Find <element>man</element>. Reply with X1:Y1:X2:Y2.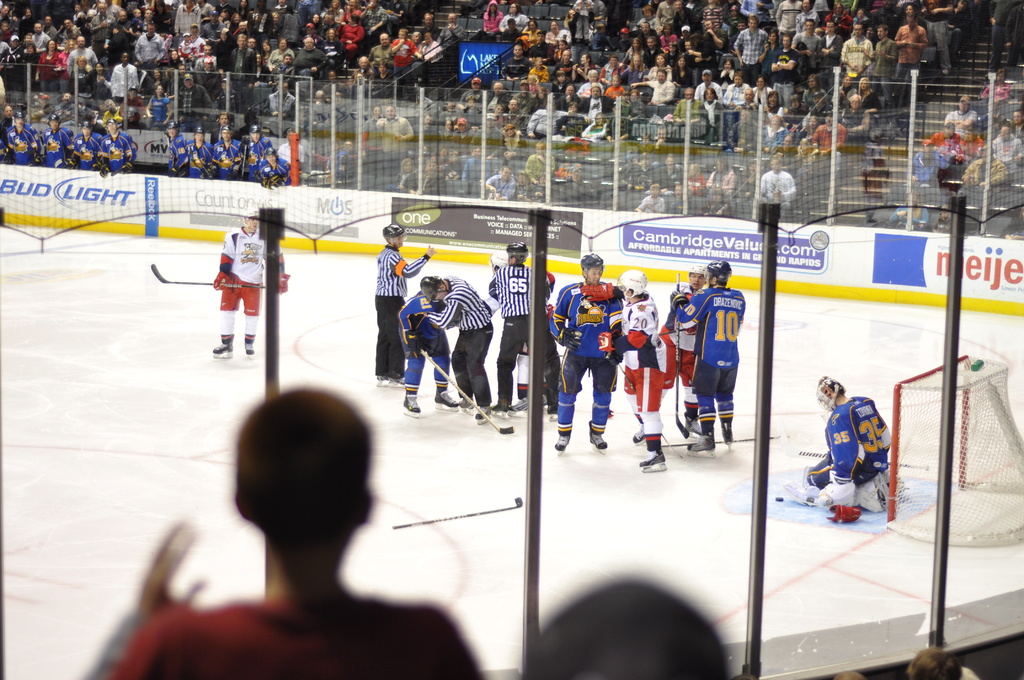
646:125:678:158.
